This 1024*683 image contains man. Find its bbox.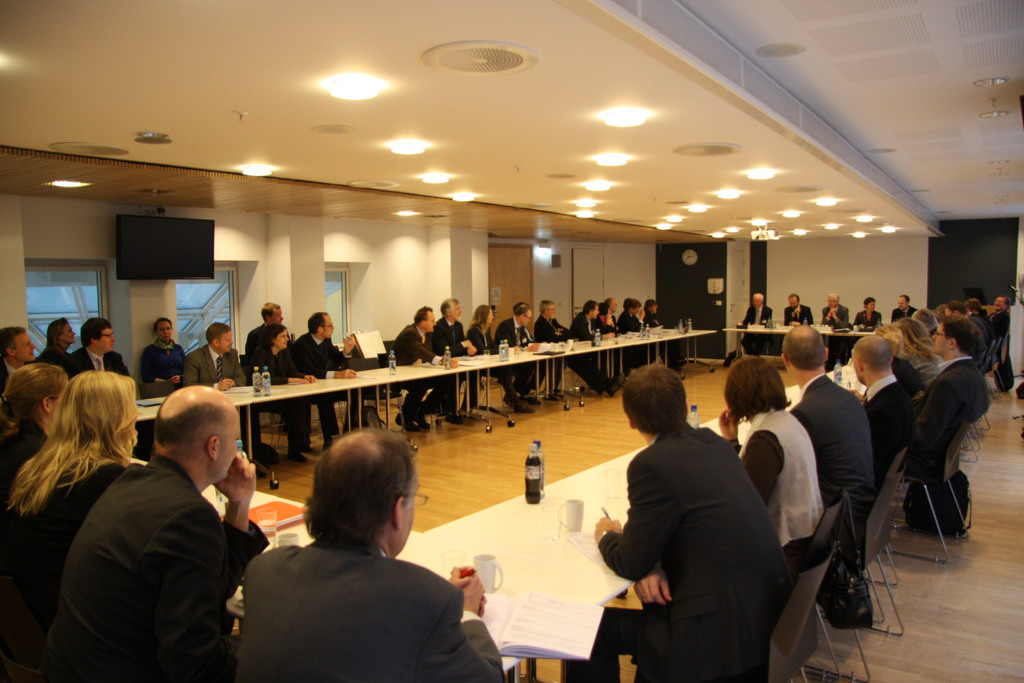
bbox(564, 359, 804, 682).
